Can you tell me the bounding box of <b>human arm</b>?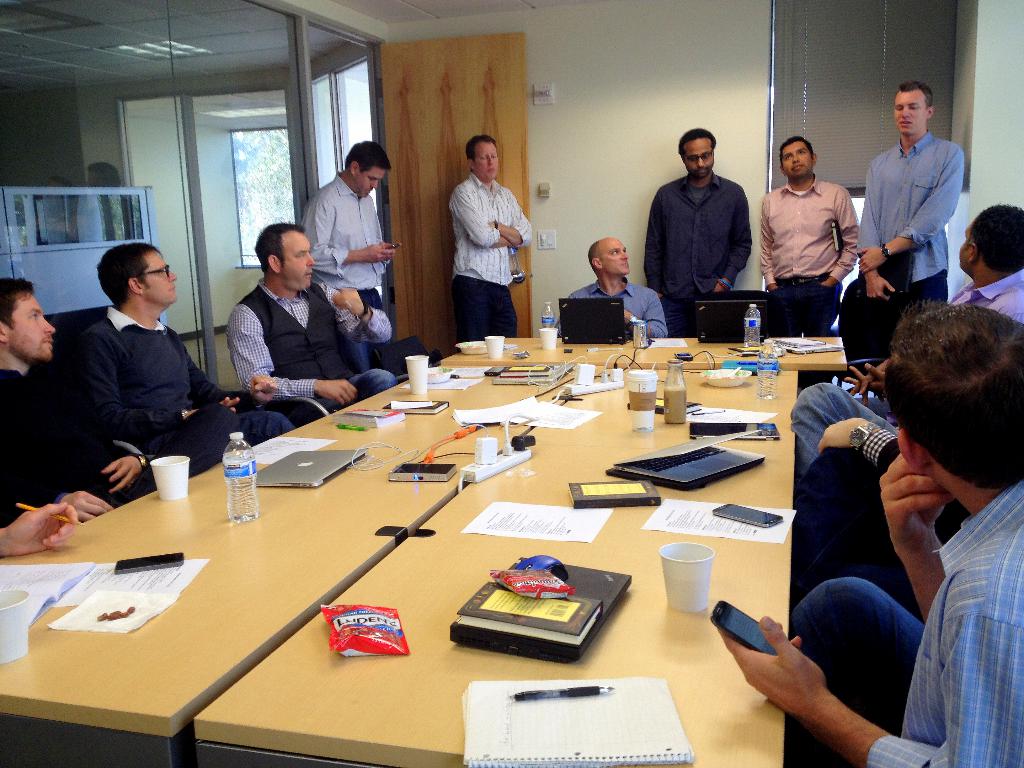
95 450 164 493.
